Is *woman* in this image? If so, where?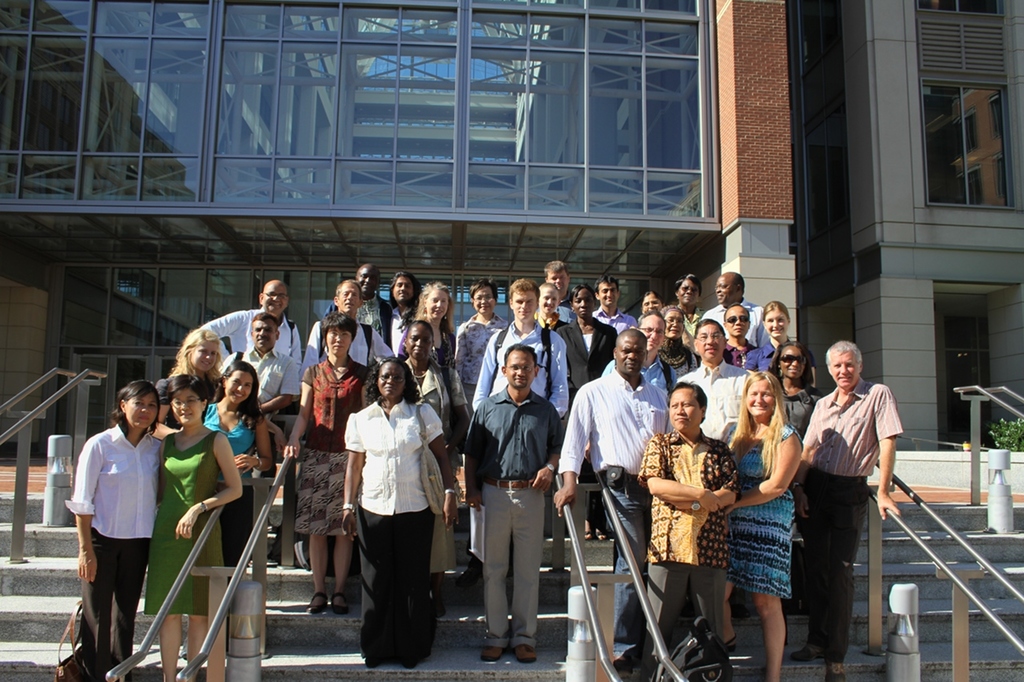
Yes, at x1=402, y1=324, x2=470, y2=608.
